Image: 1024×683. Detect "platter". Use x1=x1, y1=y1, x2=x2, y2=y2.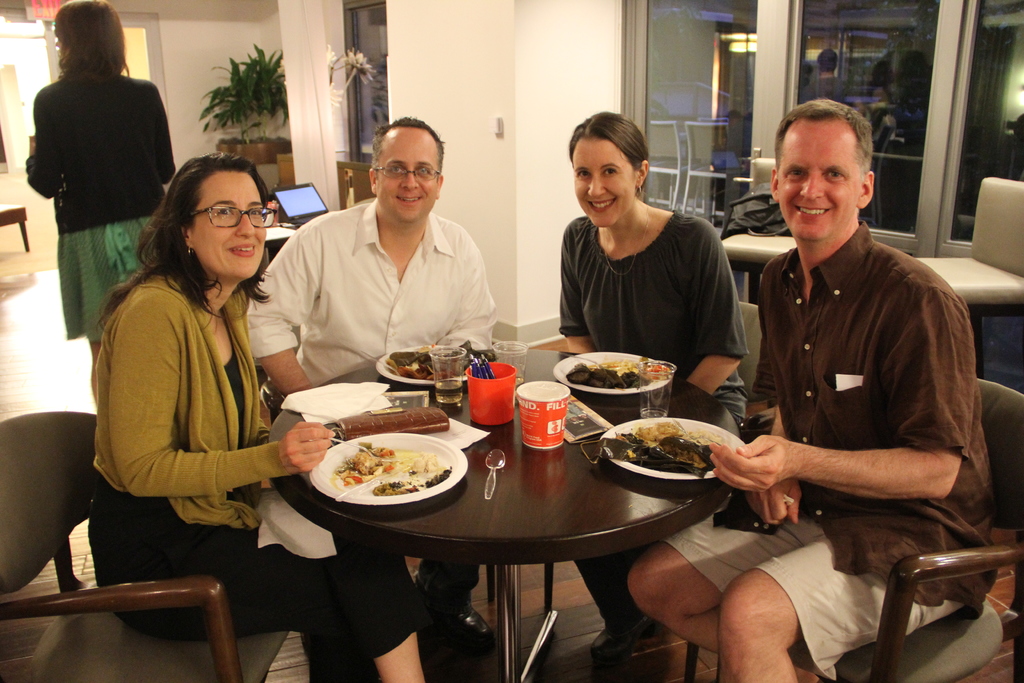
x1=309, y1=434, x2=467, y2=503.
